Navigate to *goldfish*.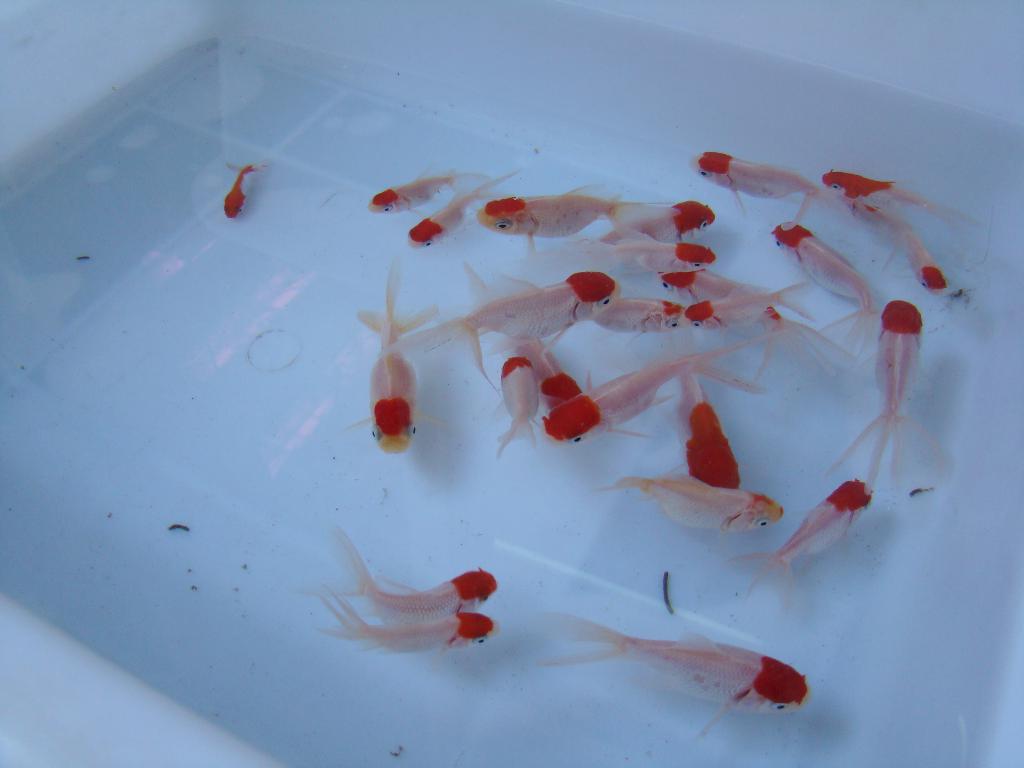
Navigation target: (left=773, top=219, right=875, bottom=354).
